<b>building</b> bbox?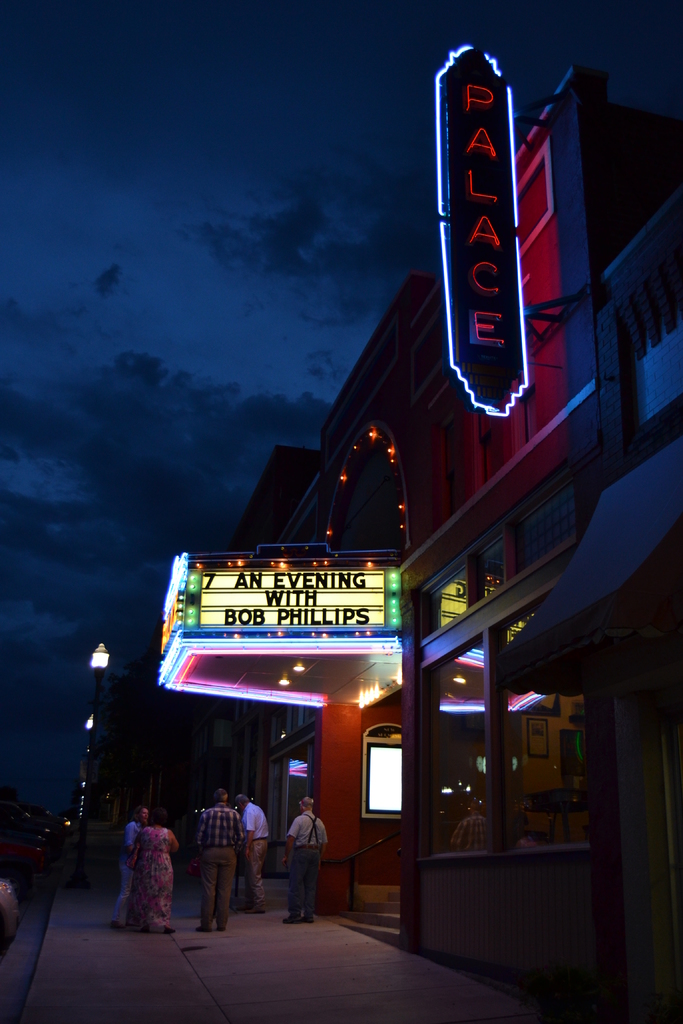
<box>143,0,682,1021</box>
